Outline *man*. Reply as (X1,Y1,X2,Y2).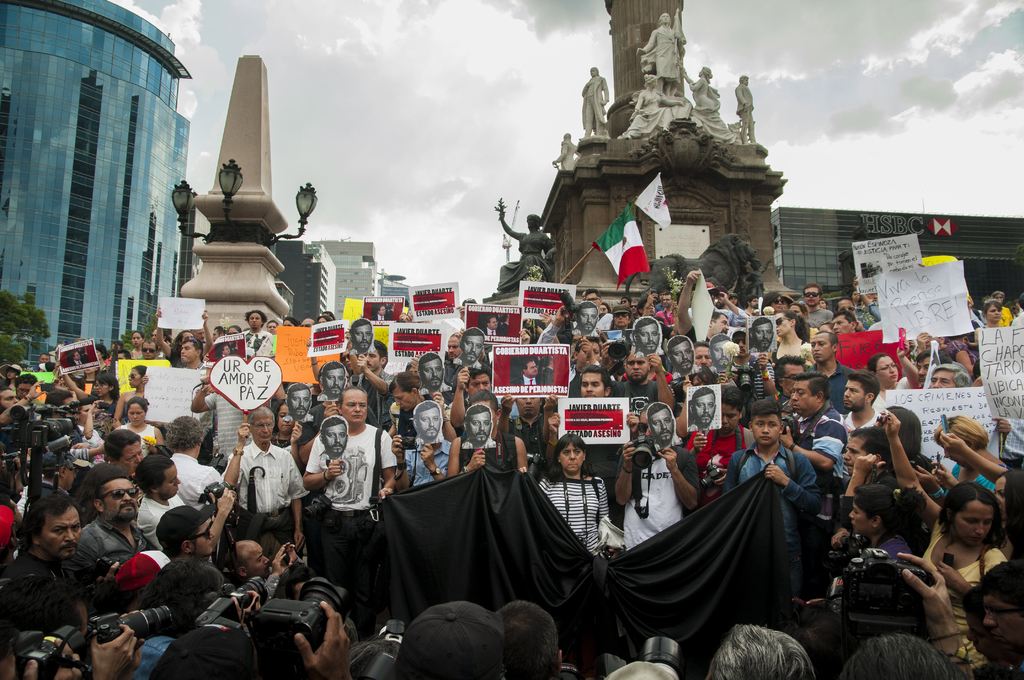
(627,72,681,136).
